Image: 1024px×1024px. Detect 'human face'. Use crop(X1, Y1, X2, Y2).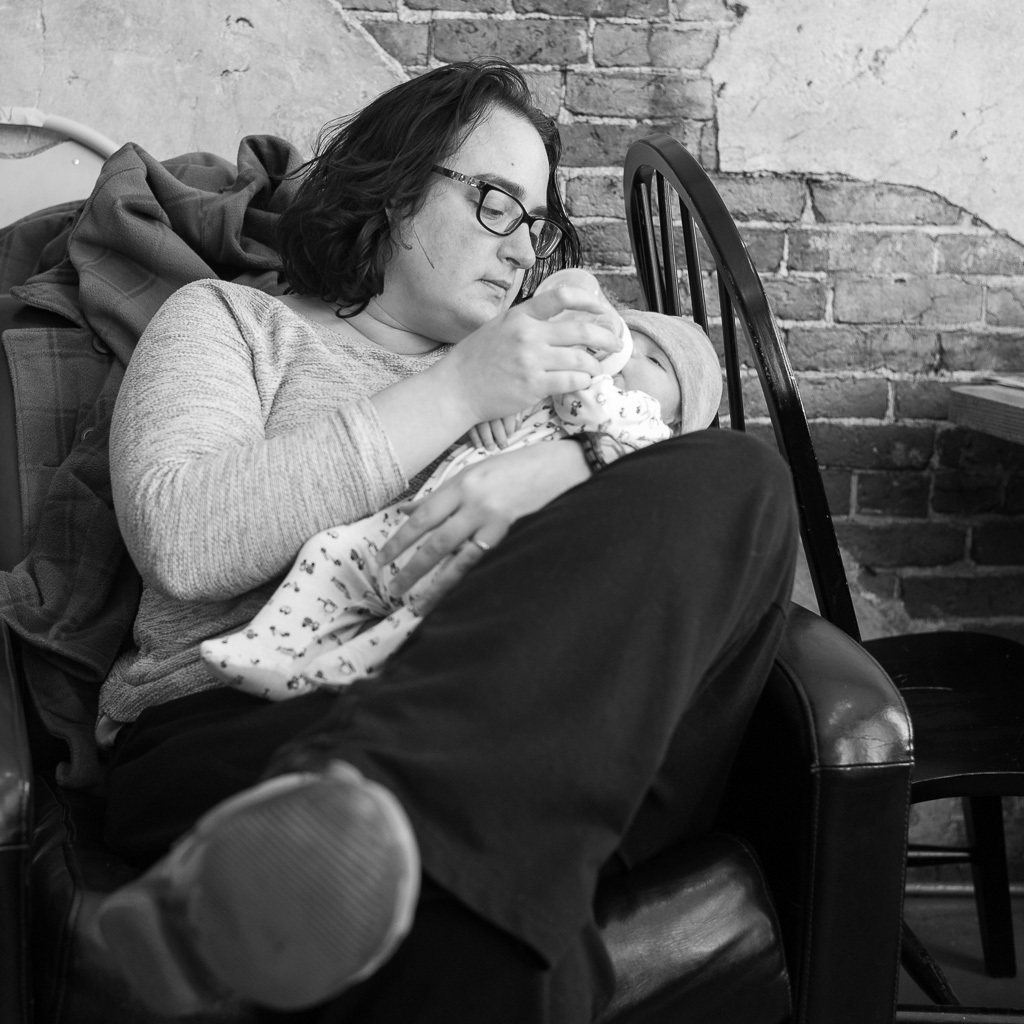
crop(606, 333, 677, 423).
